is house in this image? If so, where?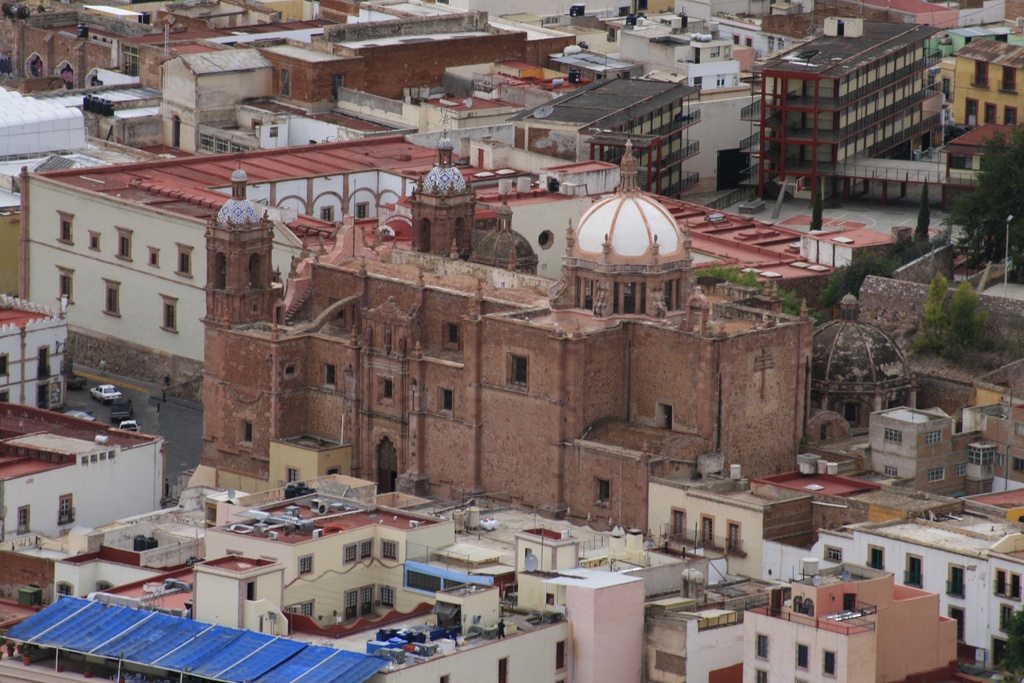
Yes, at <region>704, 577, 961, 657</region>.
